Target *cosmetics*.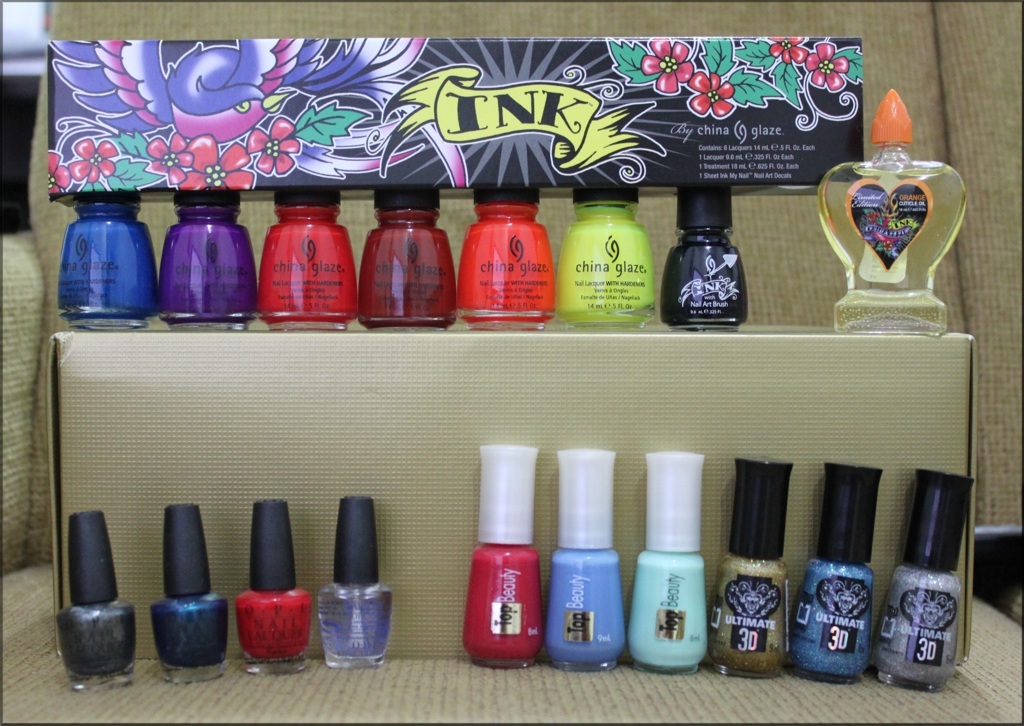
Target region: locate(256, 190, 359, 332).
